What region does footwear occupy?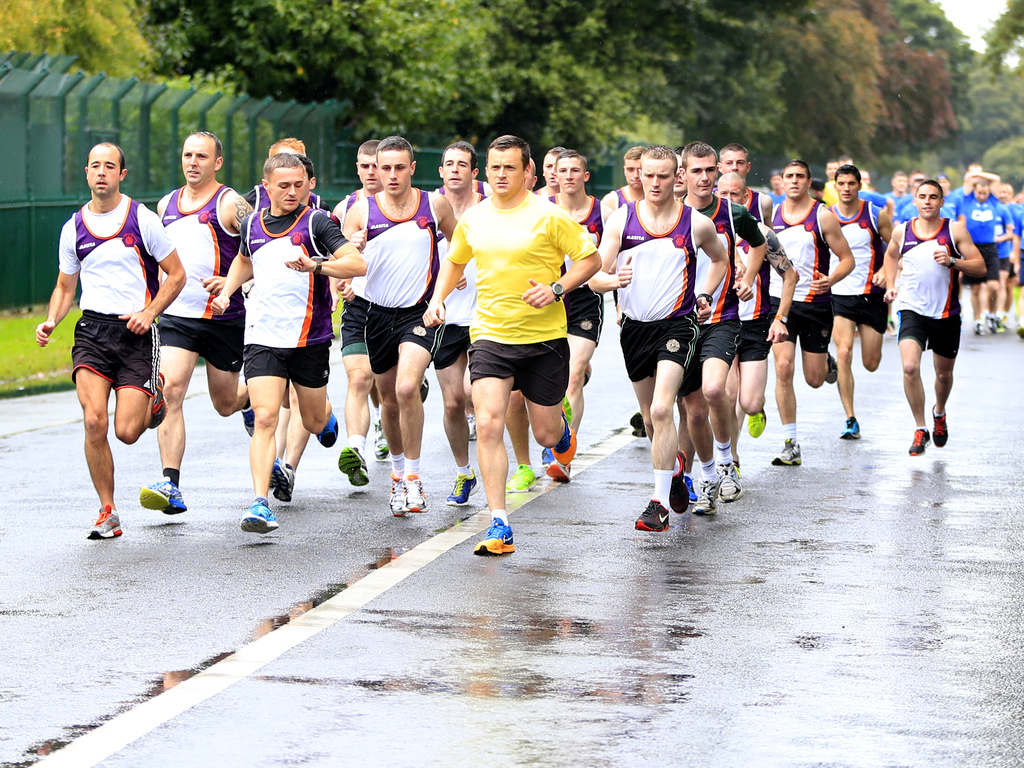
<bbox>87, 513, 123, 537</bbox>.
